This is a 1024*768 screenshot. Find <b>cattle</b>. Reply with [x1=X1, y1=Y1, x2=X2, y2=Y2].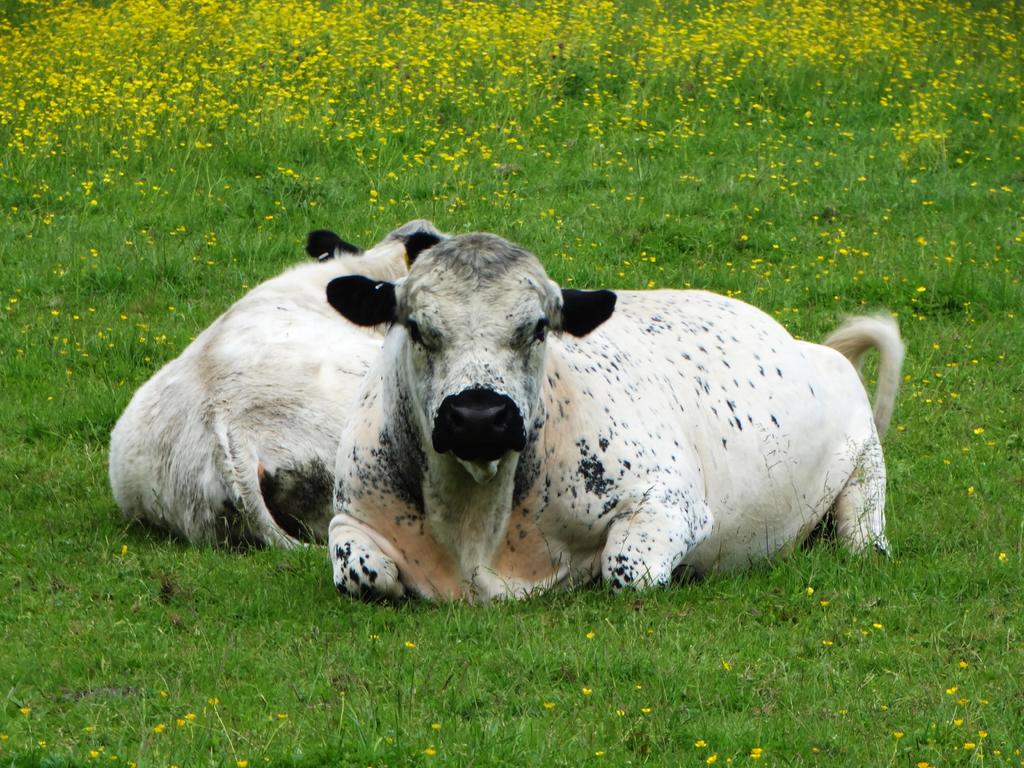
[x1=112, y1=217, x2=456, y2=565].
